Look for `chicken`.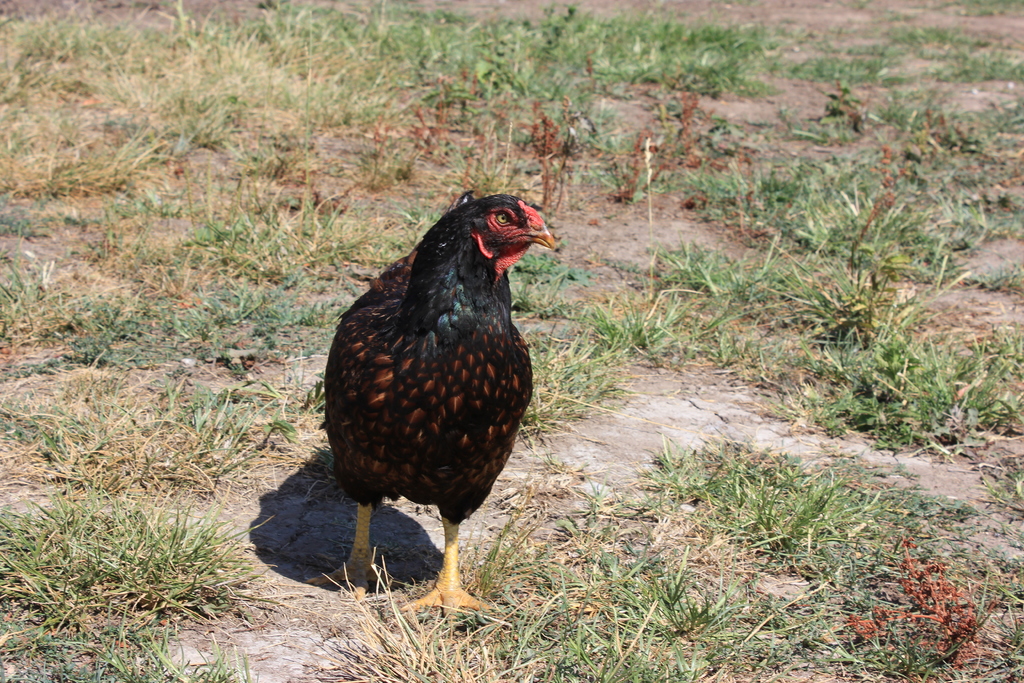
Found: l=315, t=195, r=554, b=619.
